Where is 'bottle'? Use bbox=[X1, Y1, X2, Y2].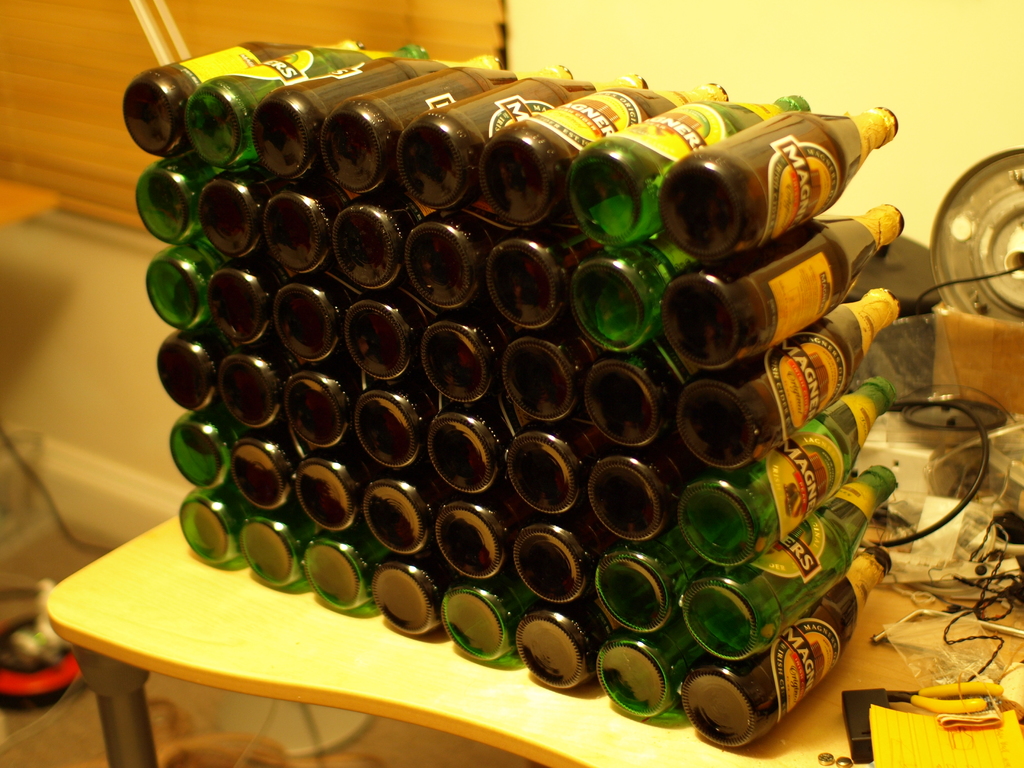
bbox=[188, 43, 432, 166].
